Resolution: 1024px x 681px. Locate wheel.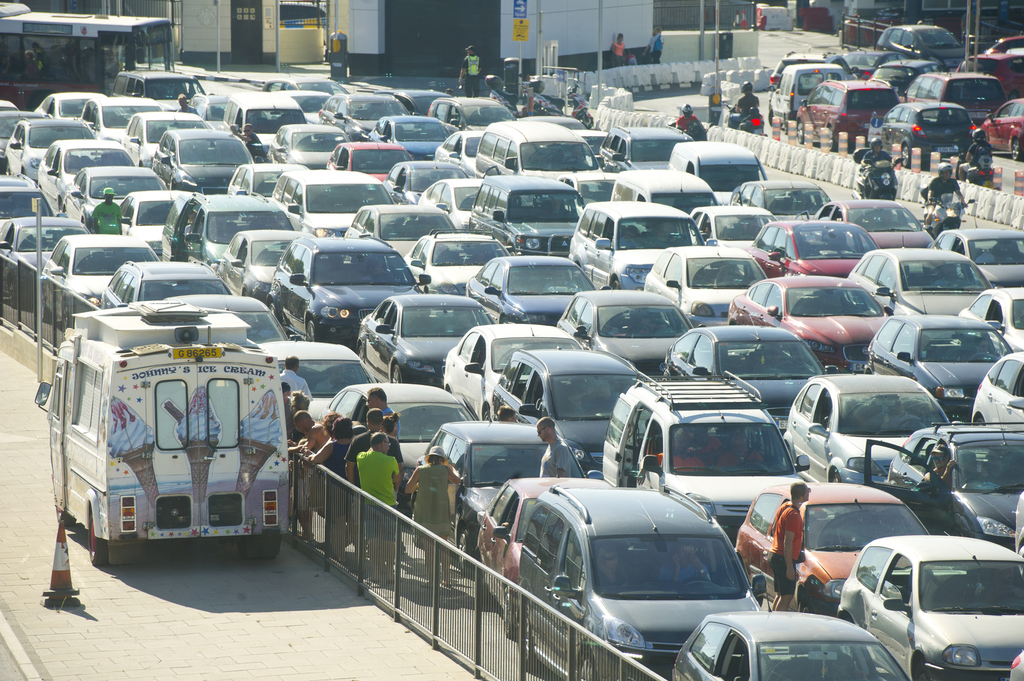
Rect(770, 364, 797, 371).
